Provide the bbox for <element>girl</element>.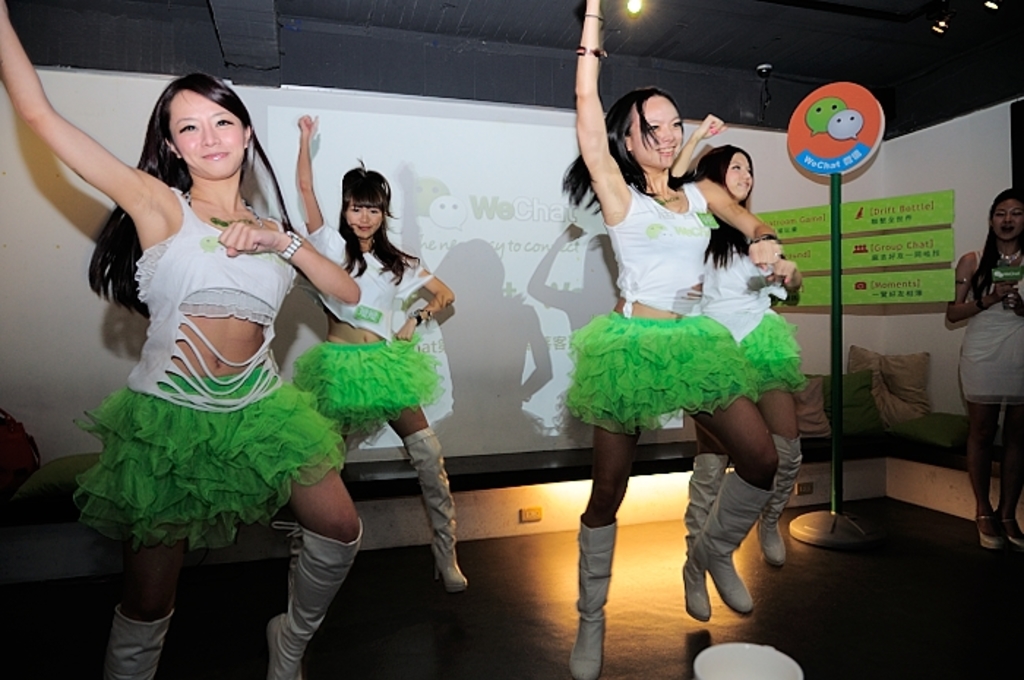
detection(673, 110, 799, 613).
